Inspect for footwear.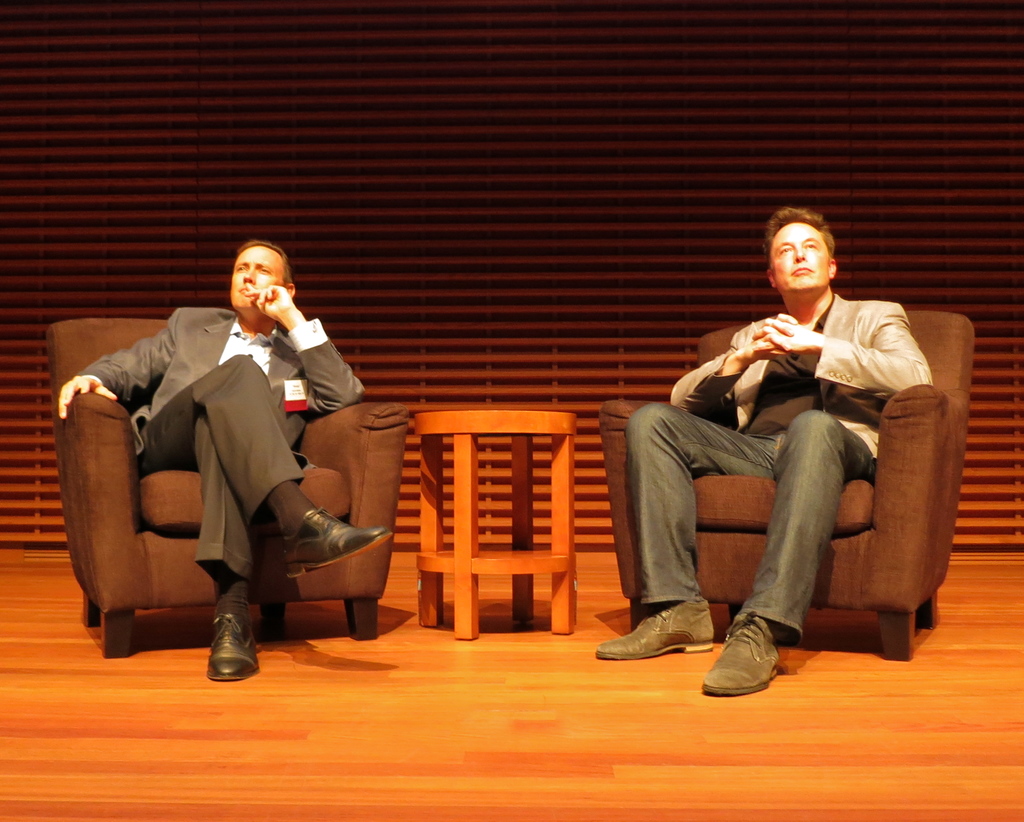
Inspection: [595,597,711,663].
